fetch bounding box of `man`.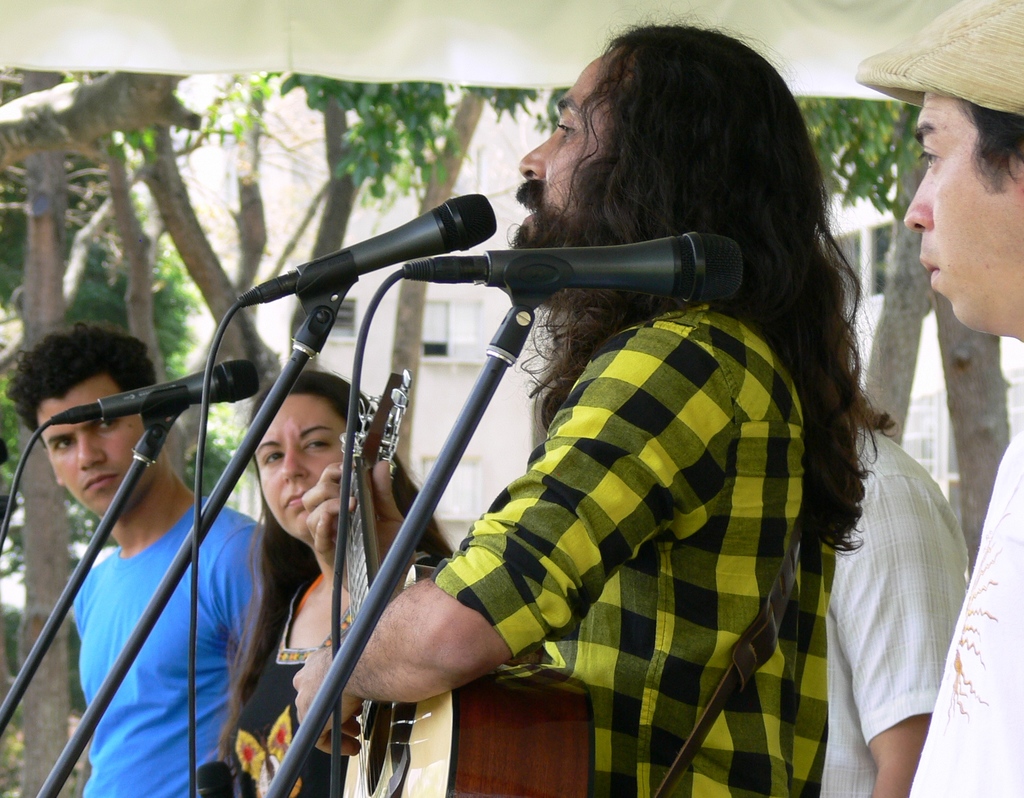
Bbox: 288, 8, 892, 795.
